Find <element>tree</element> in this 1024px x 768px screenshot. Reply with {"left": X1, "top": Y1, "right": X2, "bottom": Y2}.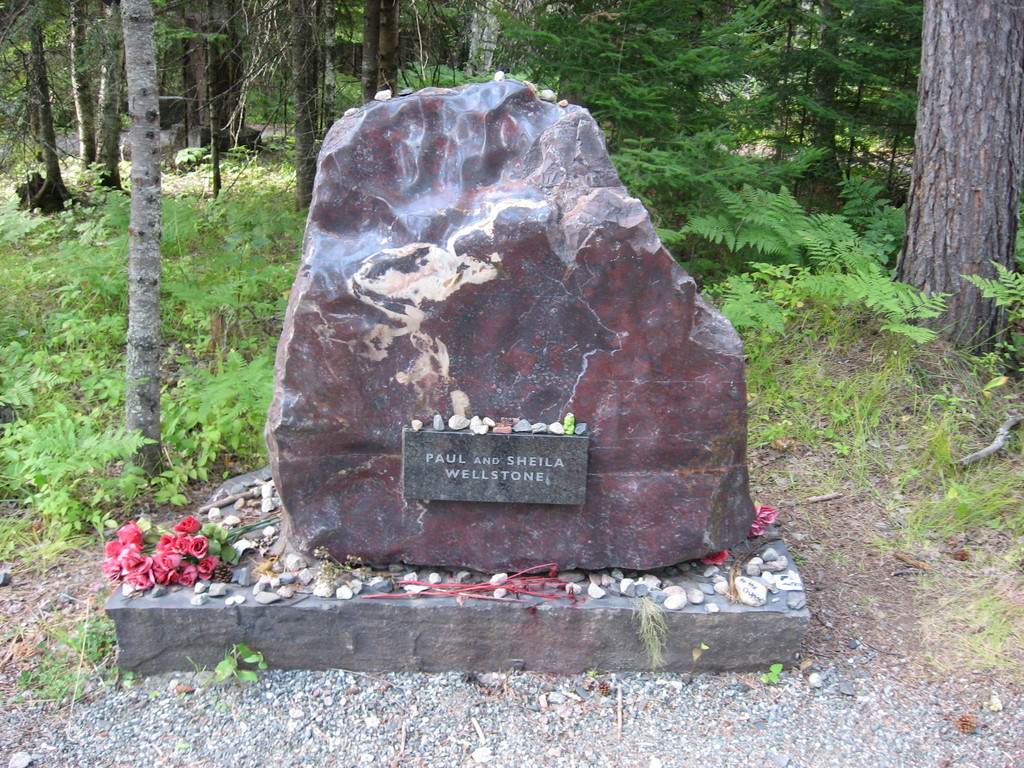
{"left": 467, "top": 0, "right": 579, "bottom": 111}.
